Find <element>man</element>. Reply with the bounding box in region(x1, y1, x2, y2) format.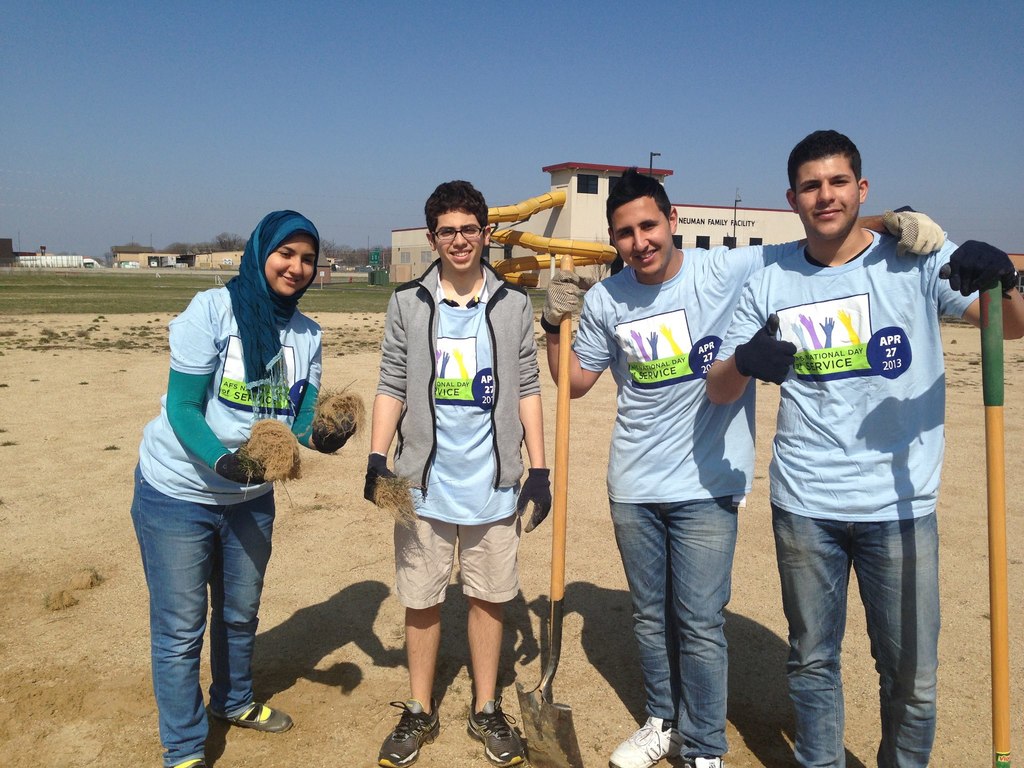
region(362, 179, 556, 767).
